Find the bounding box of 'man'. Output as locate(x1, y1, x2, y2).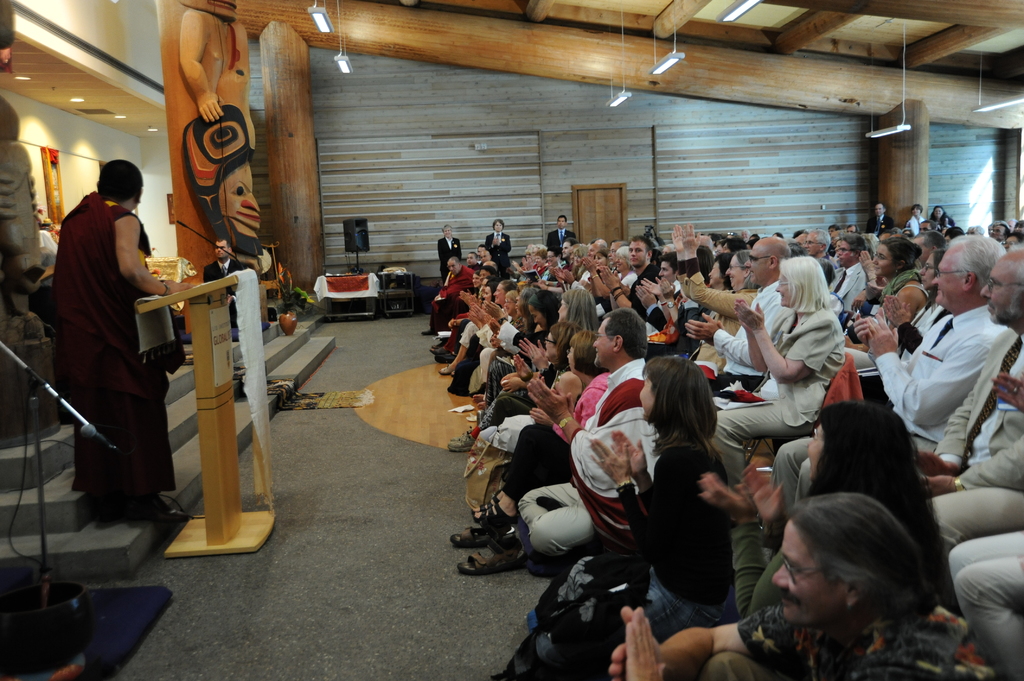
locate(514, 303, 652, 565).
